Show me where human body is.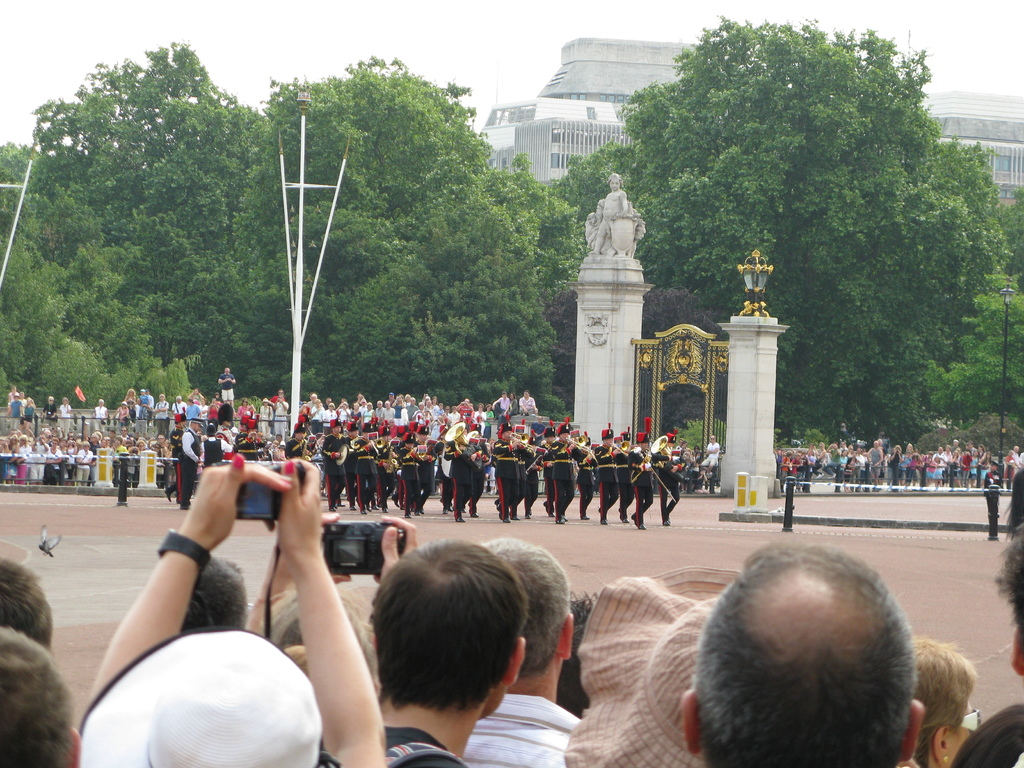
human body is at 647:428:682:527.
